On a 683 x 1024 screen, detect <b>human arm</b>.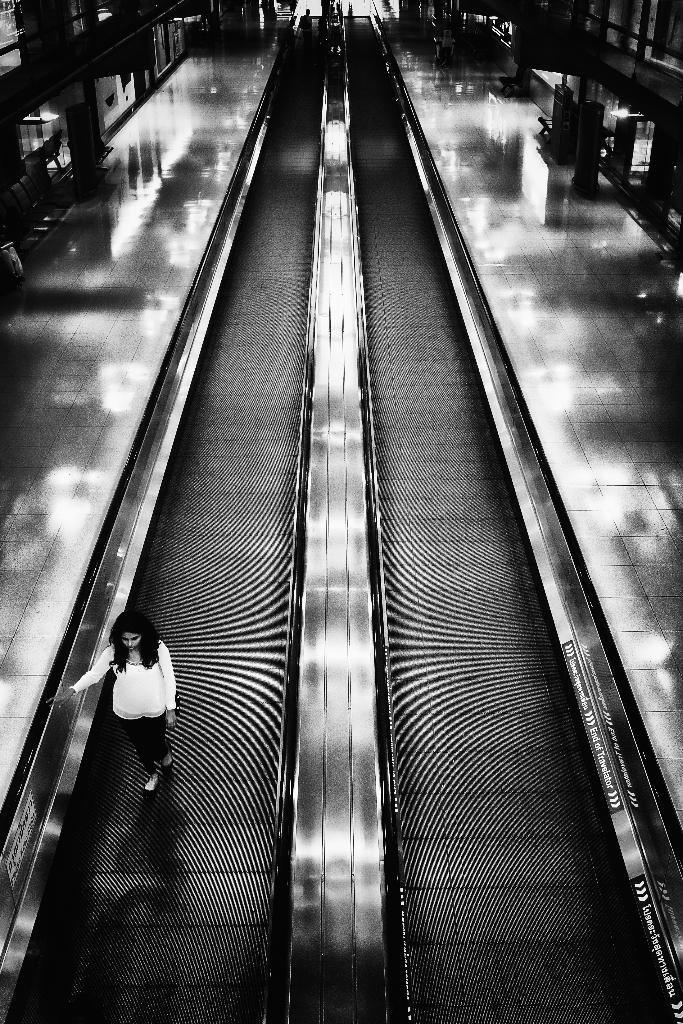
bbox=(153, 641, 178, 733).
